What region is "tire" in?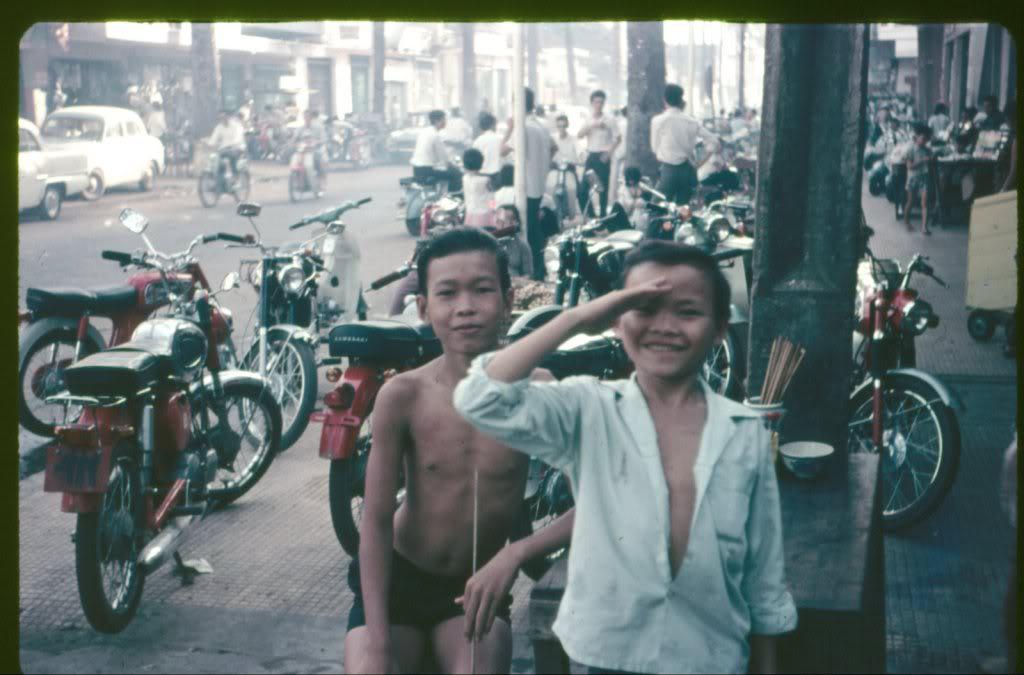
left=195, top=163, right=219, bottom=207.
